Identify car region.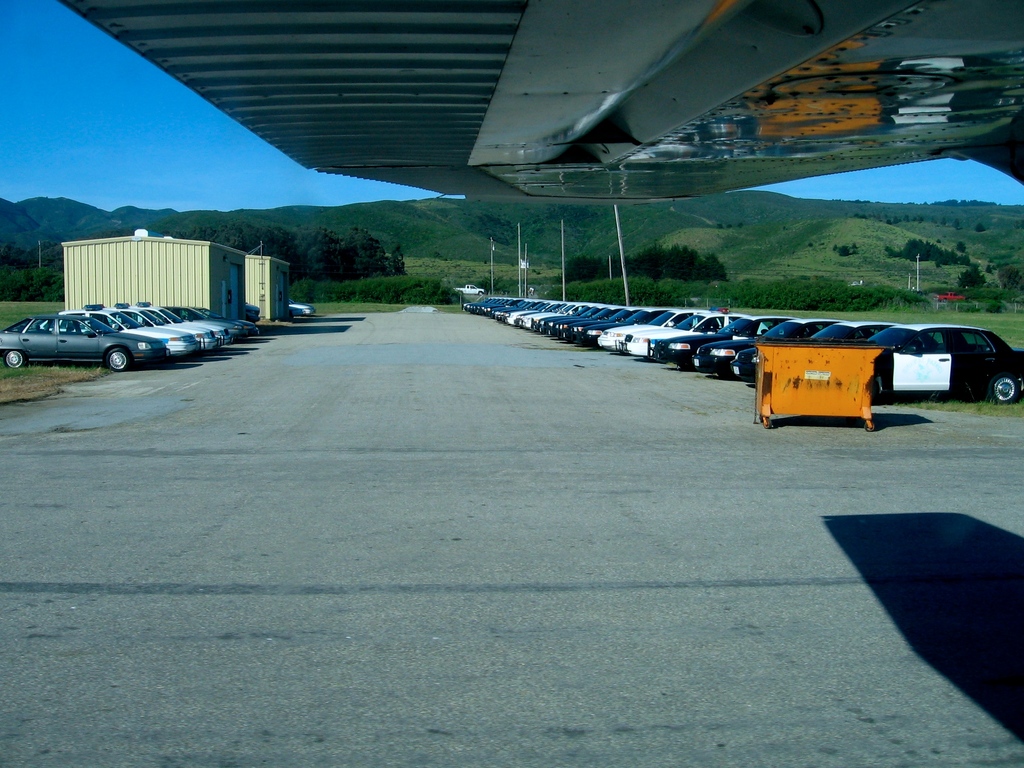
Region: bbox=(287, 296, 314, 311).
